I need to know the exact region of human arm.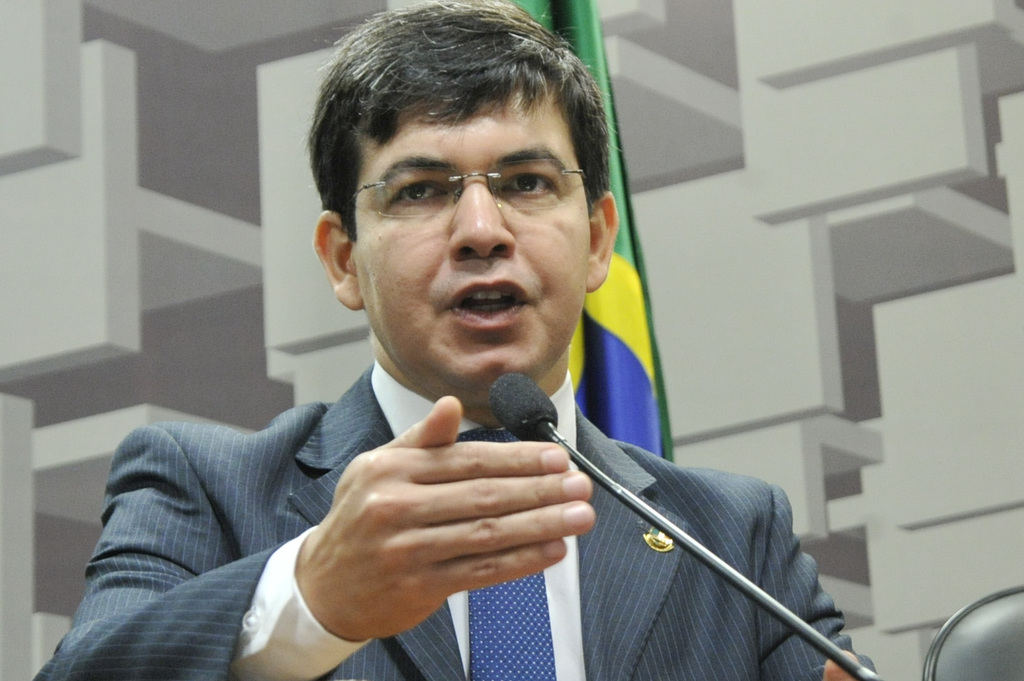
Region: [765,489,882,680].
